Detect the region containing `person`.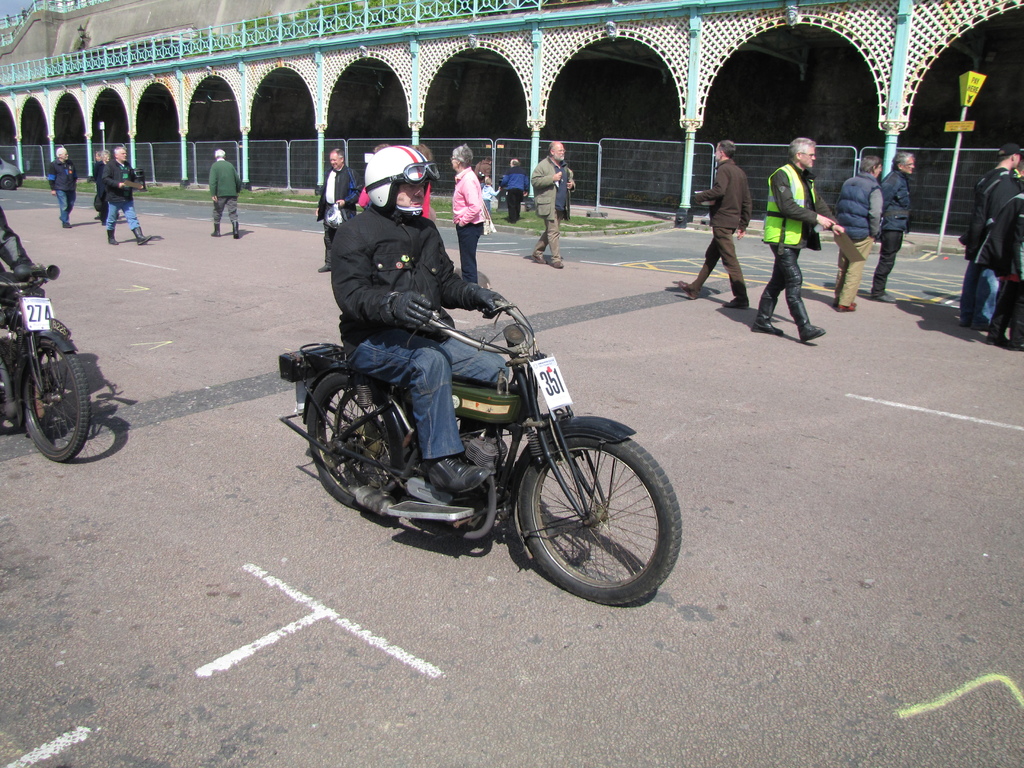
box=[0, 204, 57, 422].
